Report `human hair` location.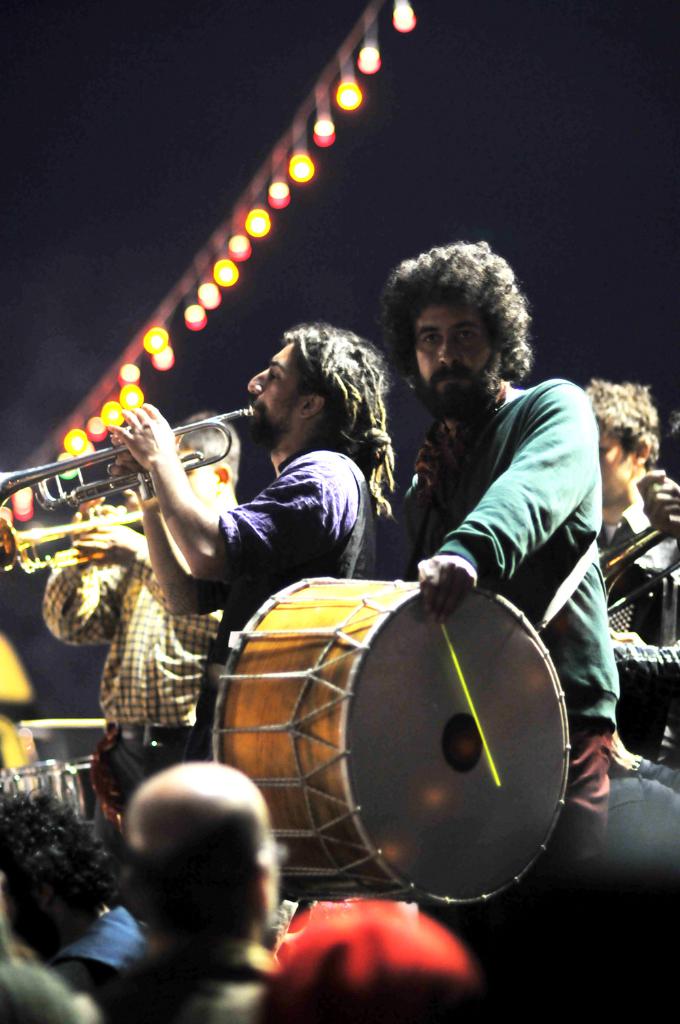
Report: pyautogui.locateOnScreen(377, 233, 527, 397).
